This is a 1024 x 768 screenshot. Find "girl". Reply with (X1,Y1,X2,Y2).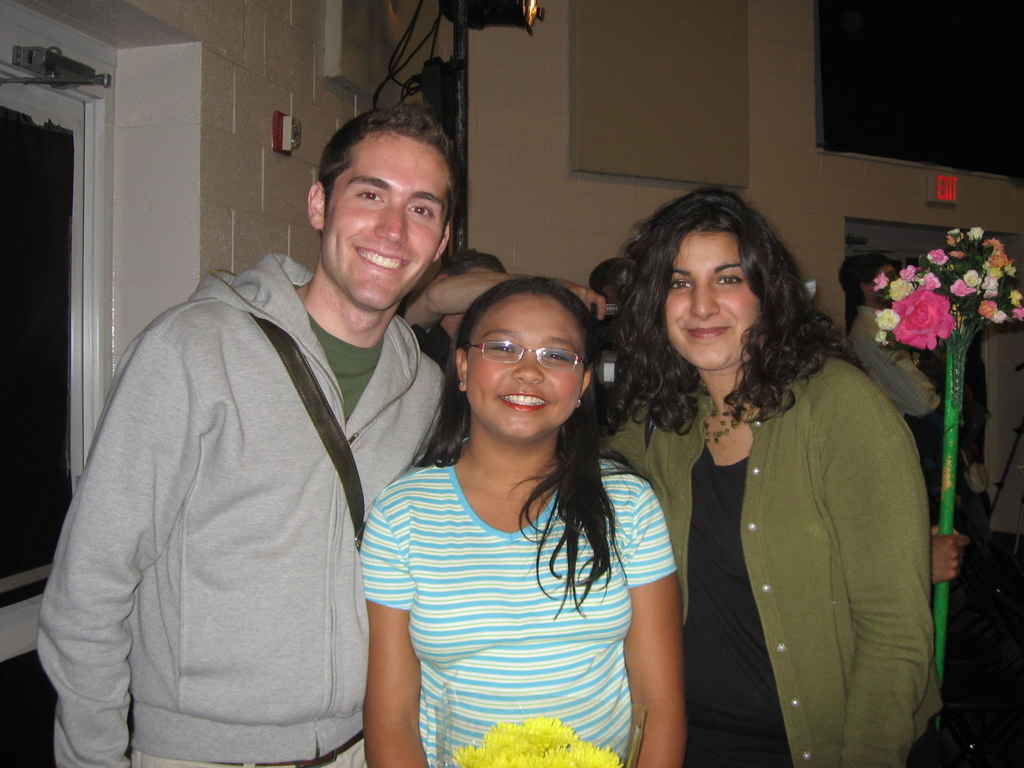
(360,277,693,767).
